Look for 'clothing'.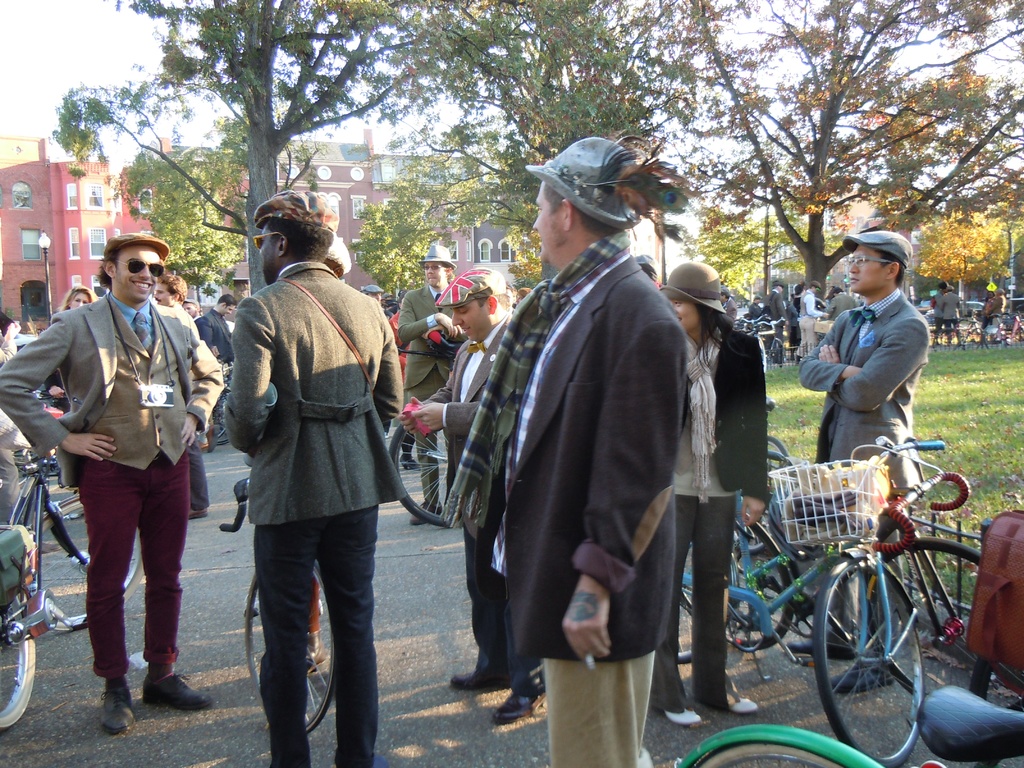
Found: <bbox>799, 288, 824, 355</bbox>.
